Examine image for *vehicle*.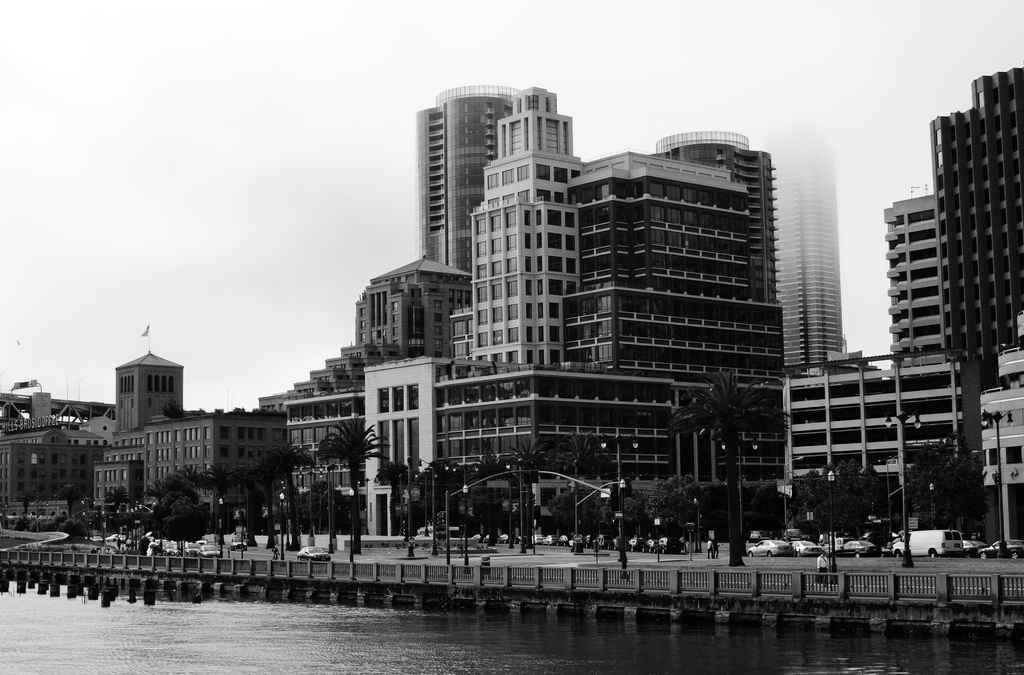
Examination result: Rect(182, 542, 200, 558).
